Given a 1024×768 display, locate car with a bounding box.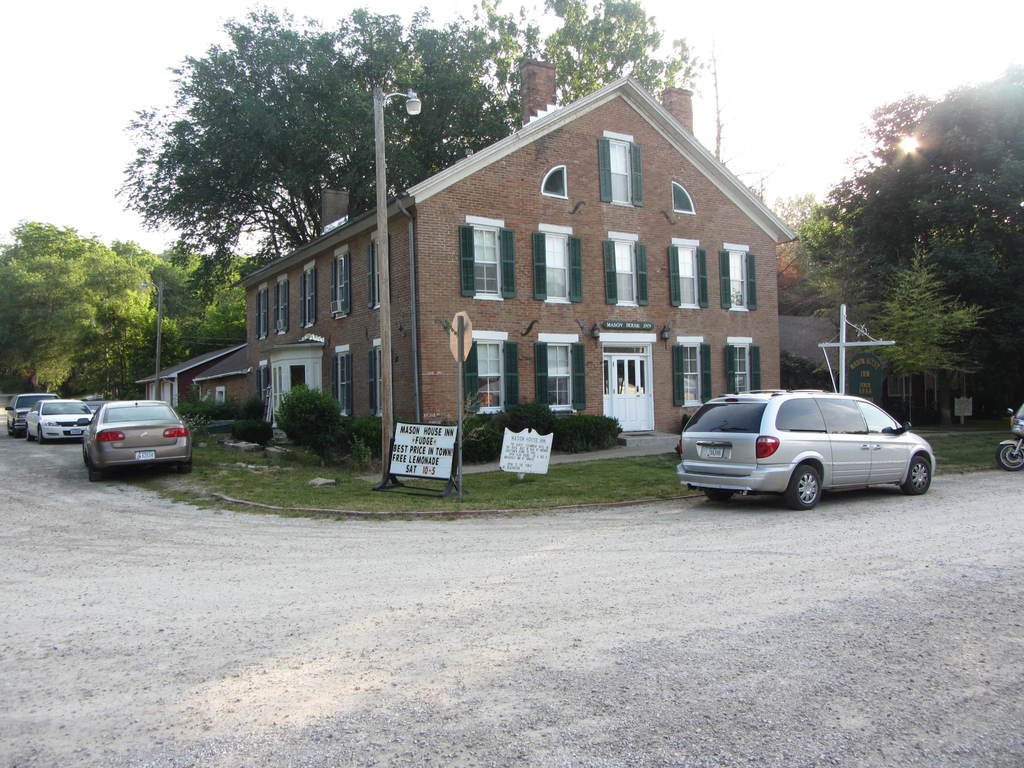
Located: 78:397:192:481.
